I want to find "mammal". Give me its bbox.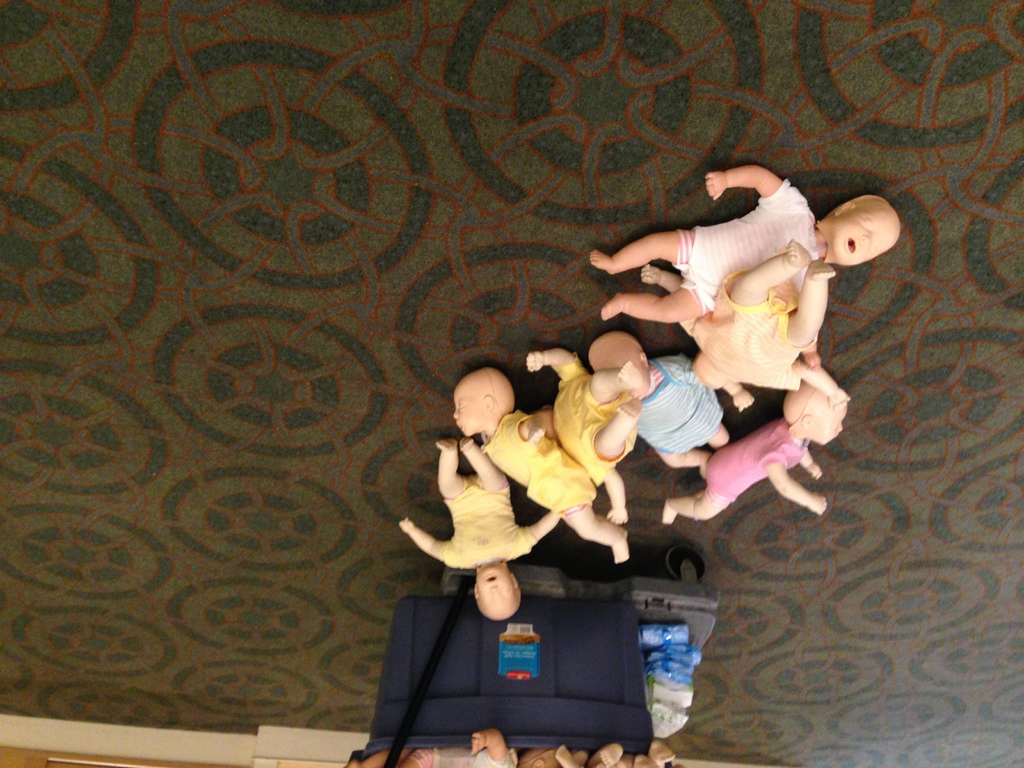
detection(395, 435, 567, 618).
